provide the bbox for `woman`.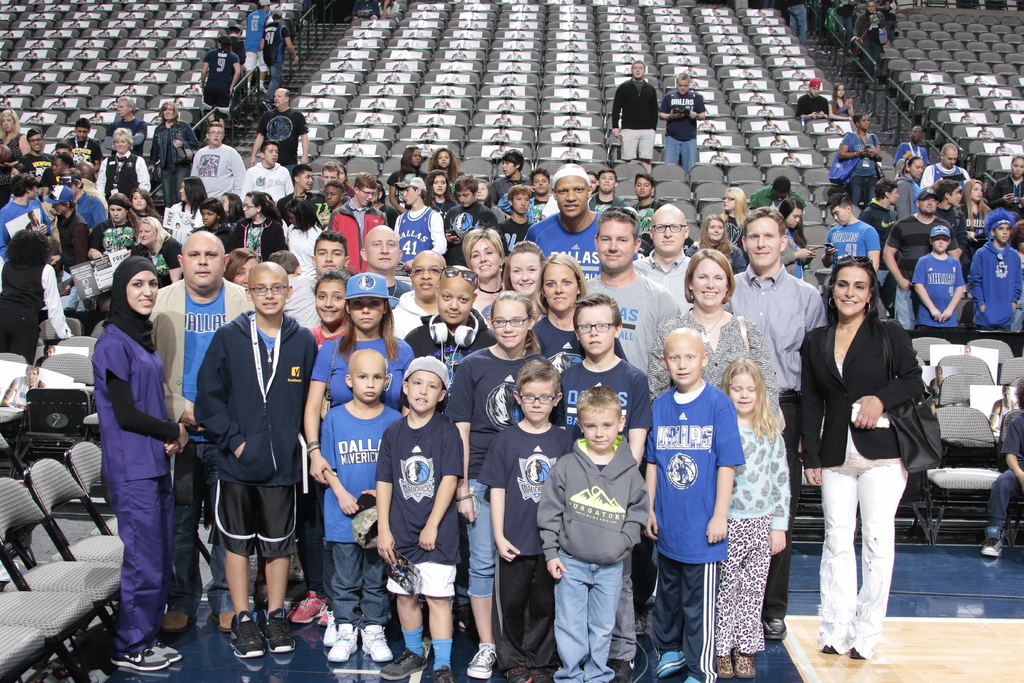
Rect(851, 0, 887, 76).
